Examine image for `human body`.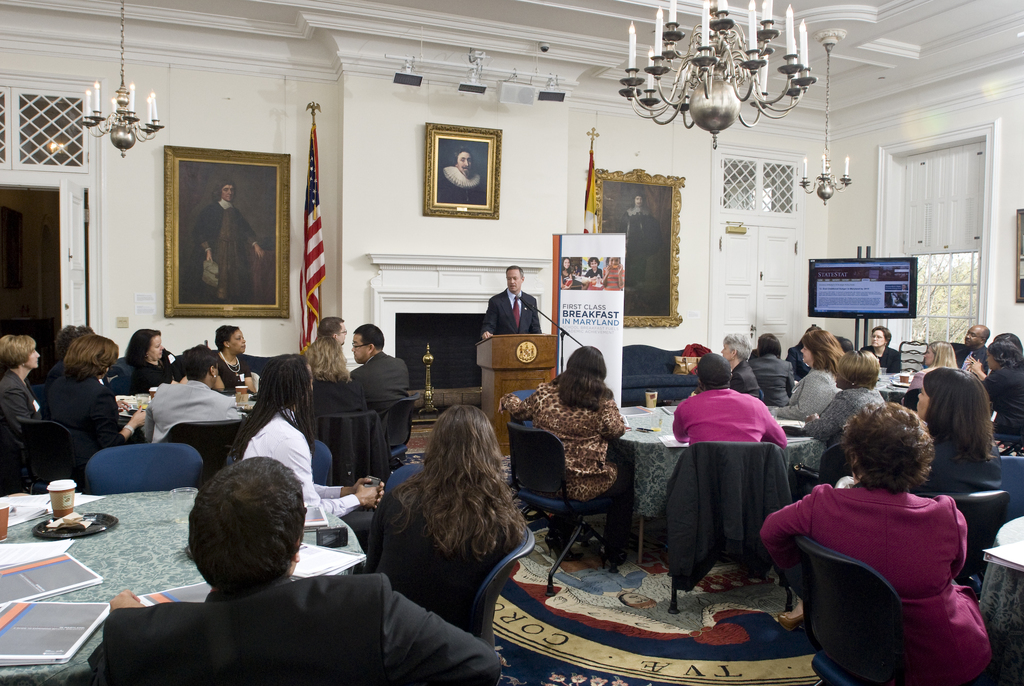
Examination result: left=906, top=363, right=945, bottom=393.
